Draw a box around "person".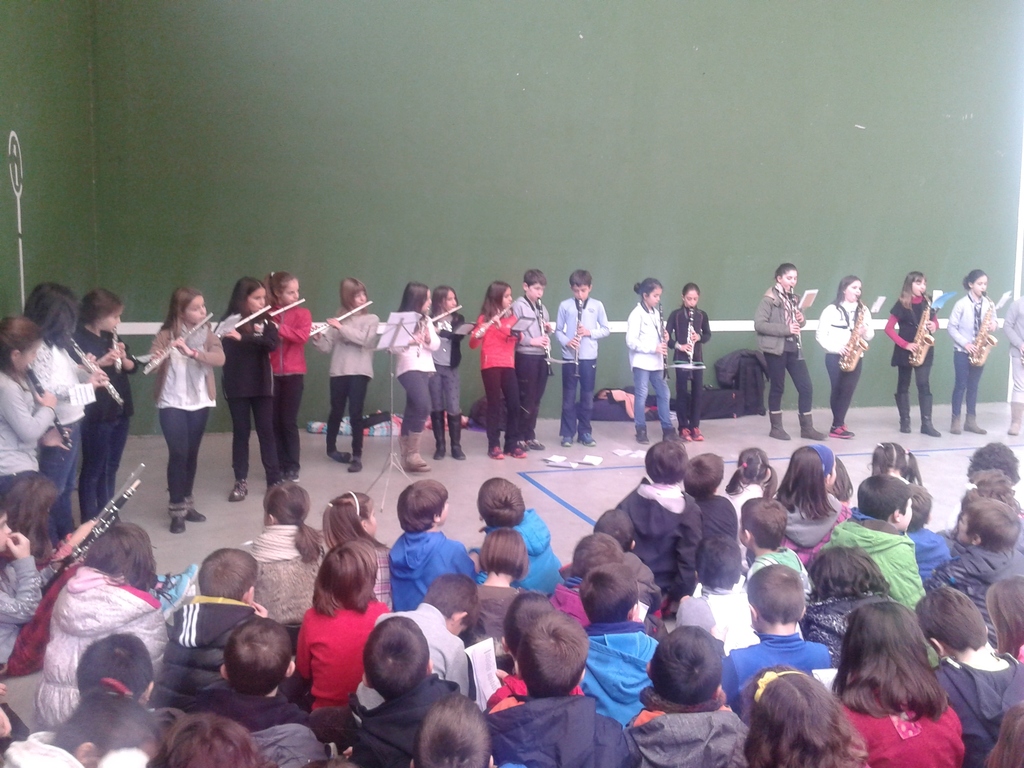
box(312, 277, 378, 481).
